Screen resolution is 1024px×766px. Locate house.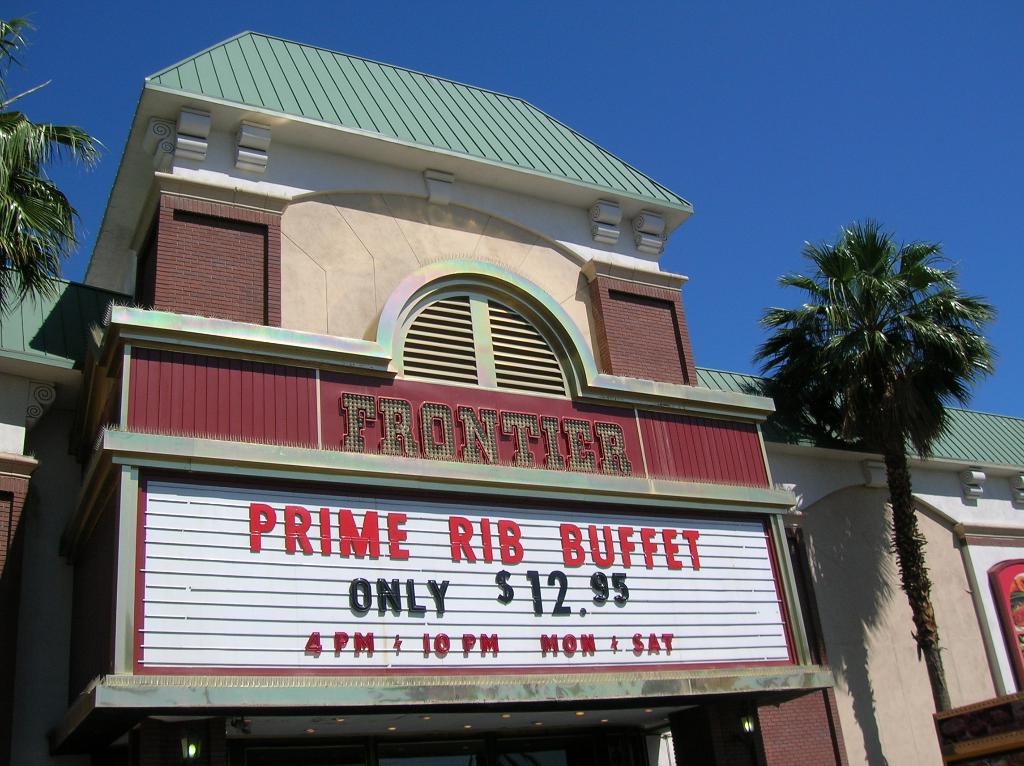
[left=0, top=16, right=1023, bottom=765].
